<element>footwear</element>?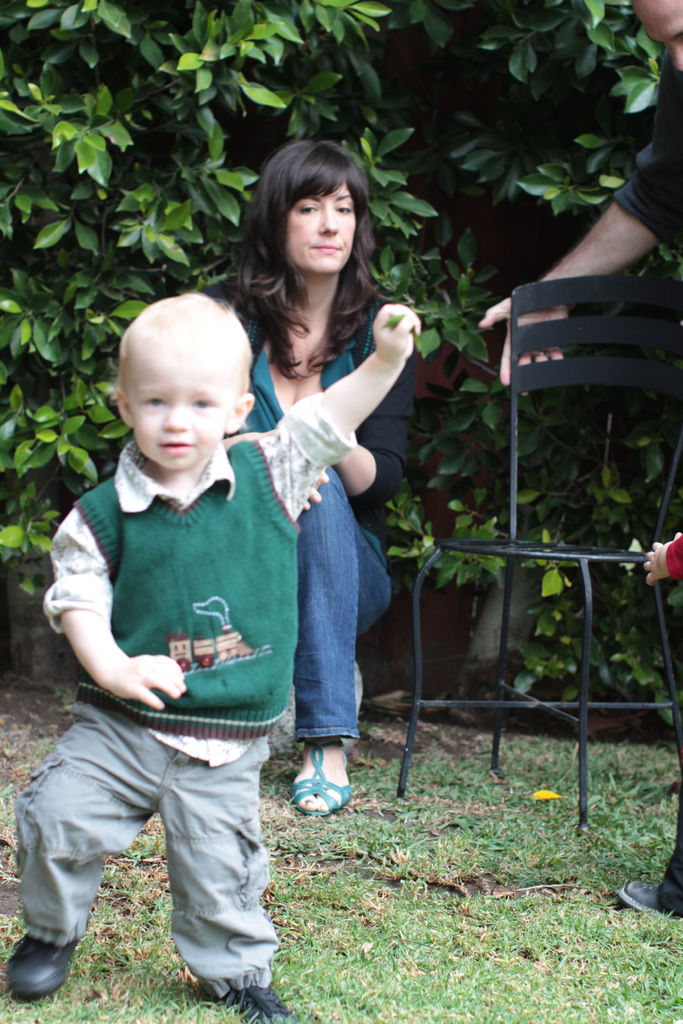
621/874/665/918
